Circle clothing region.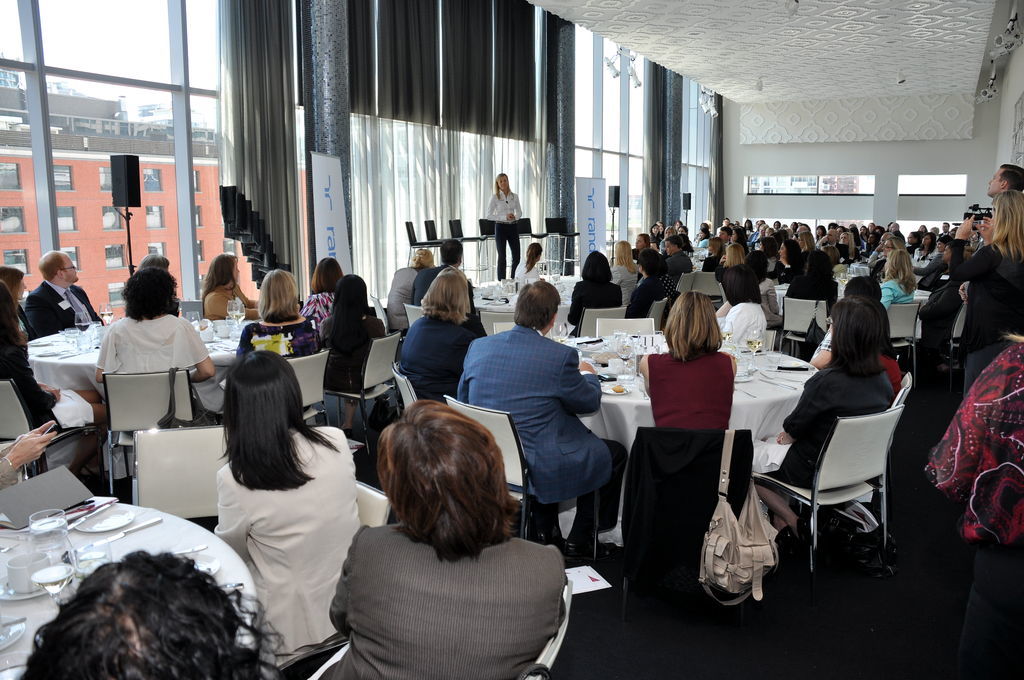
Region: box=[0, 346, 106, 431].
